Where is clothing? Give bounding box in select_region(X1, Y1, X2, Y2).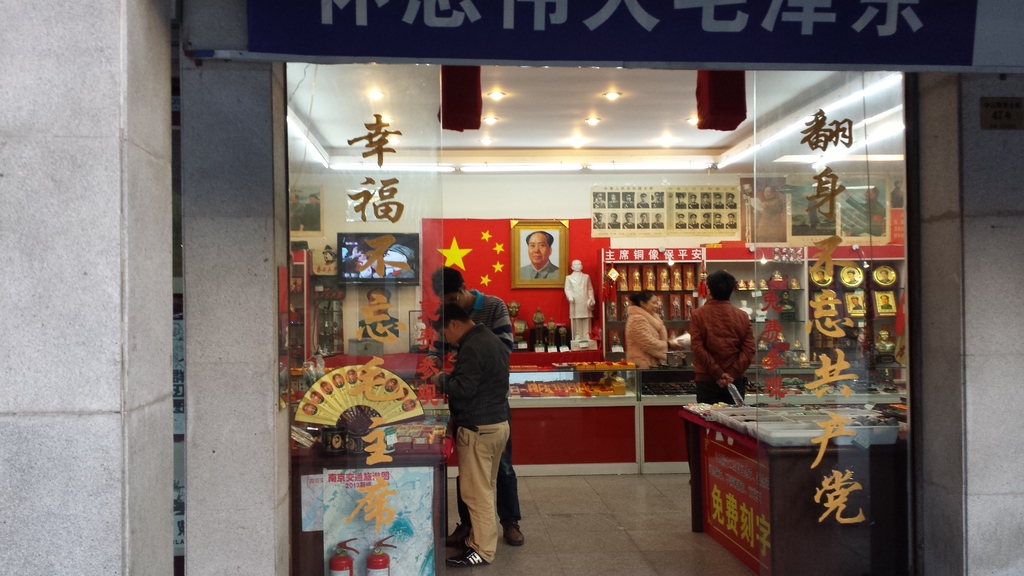
select_region(307, 402, 319, 417).
